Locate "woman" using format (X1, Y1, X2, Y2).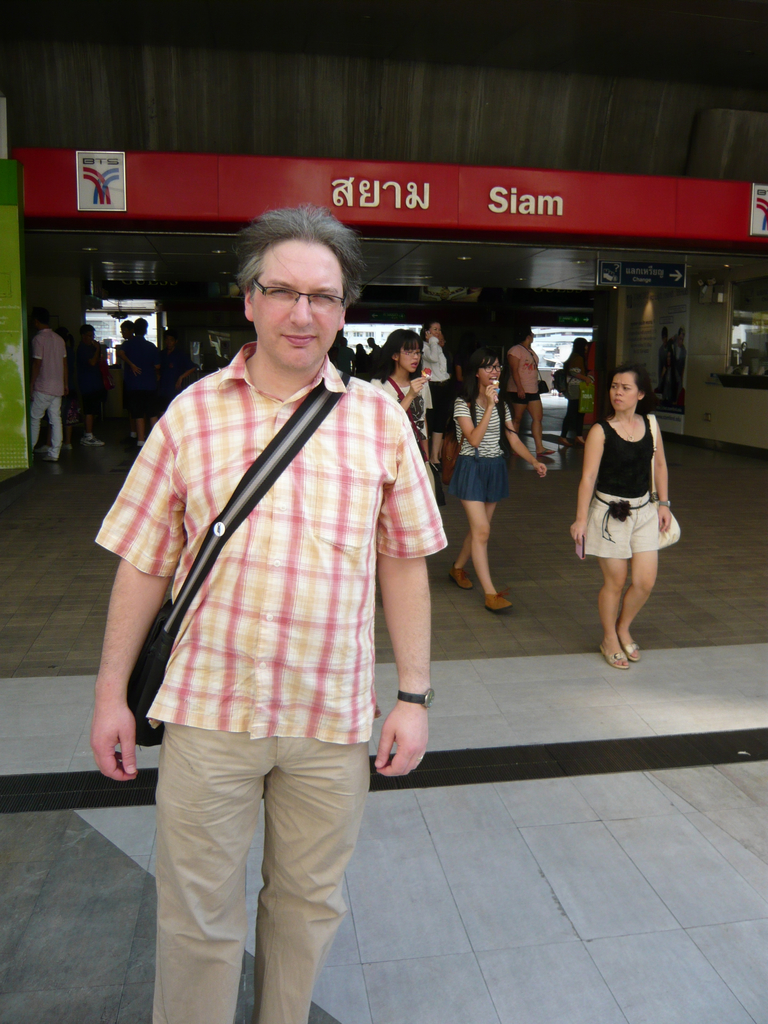
(445, 345, 550, 612).
